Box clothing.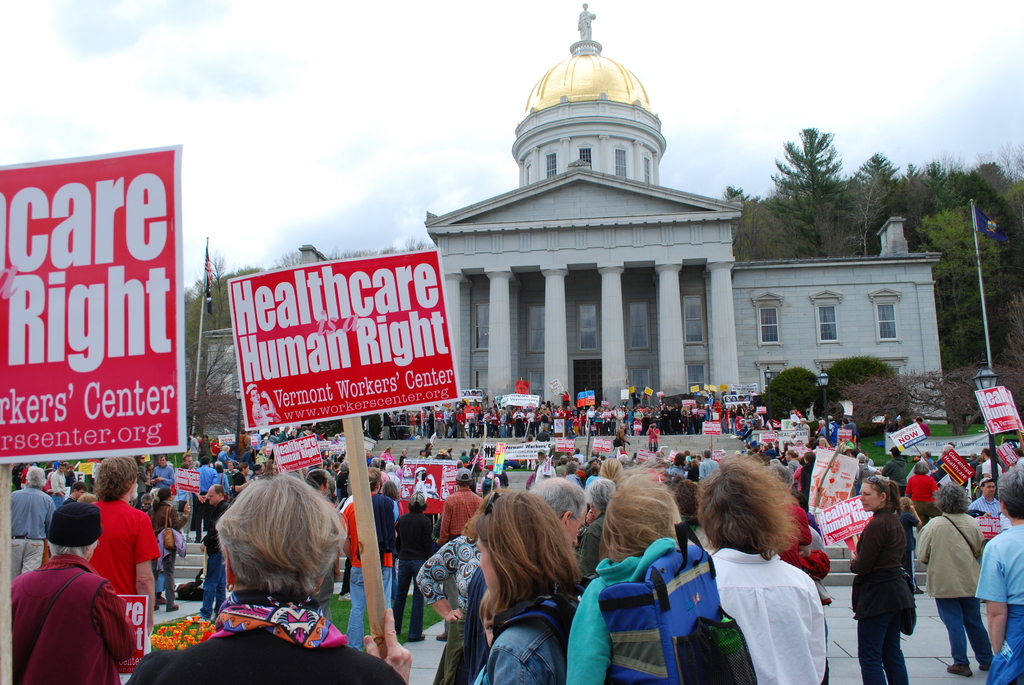
pyautogui.locateOnScreen(497, 409, 513, 435).
